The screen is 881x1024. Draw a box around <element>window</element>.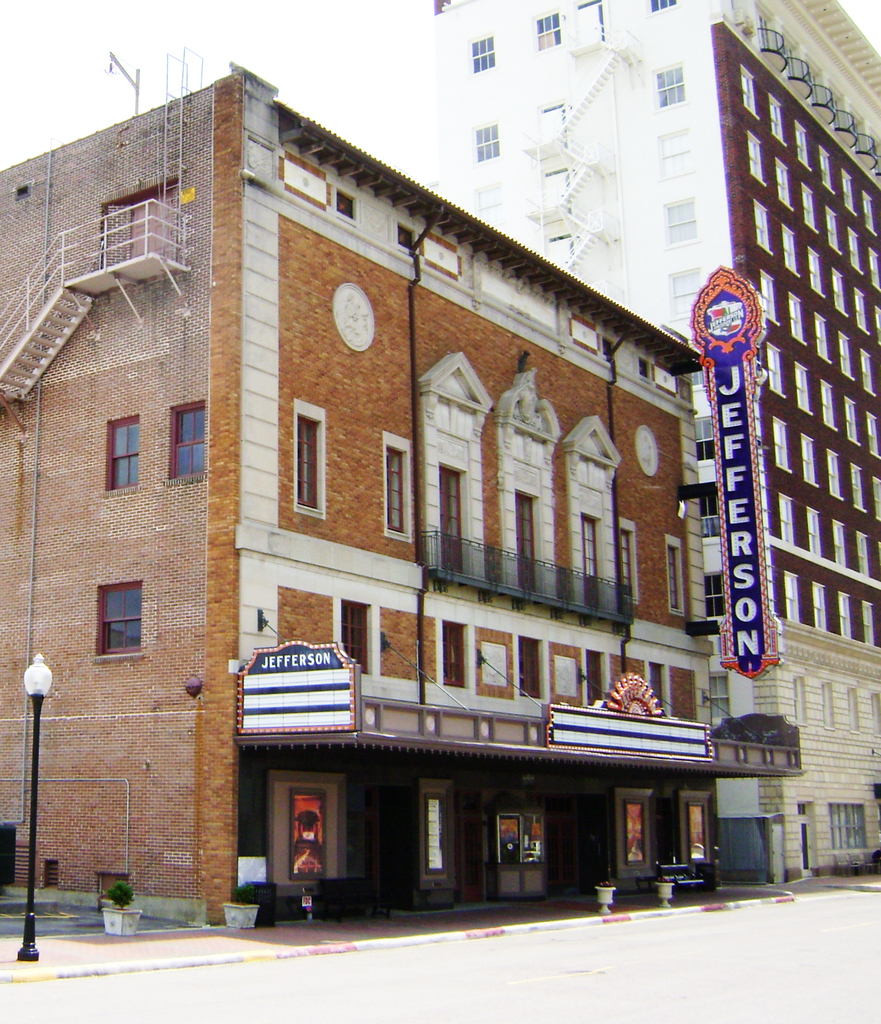
bbox=[856, 285, 870, 340].
